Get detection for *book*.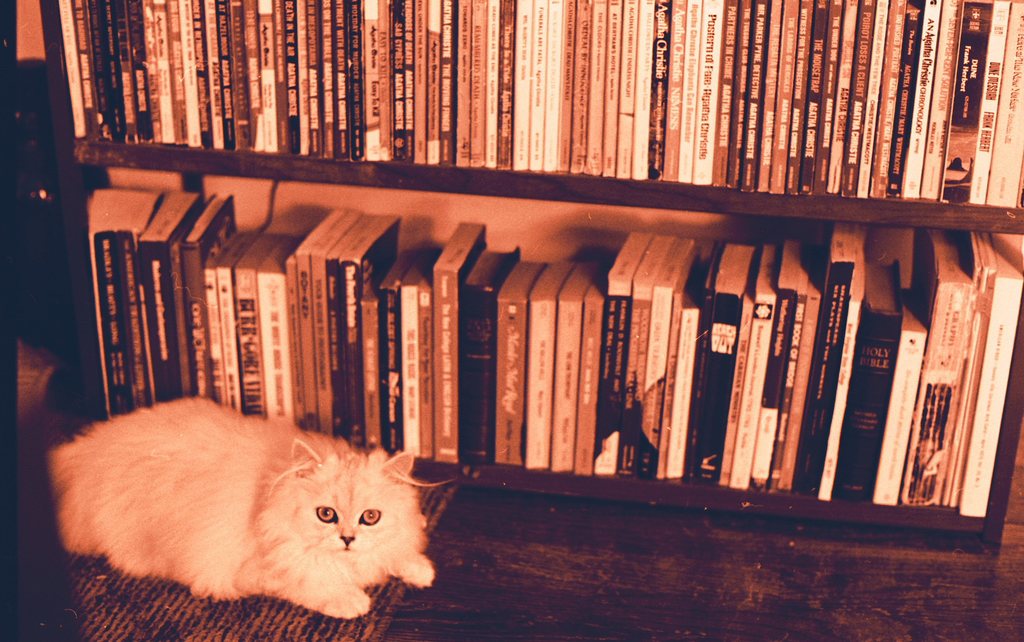
Detection: 436/216/487/461.
